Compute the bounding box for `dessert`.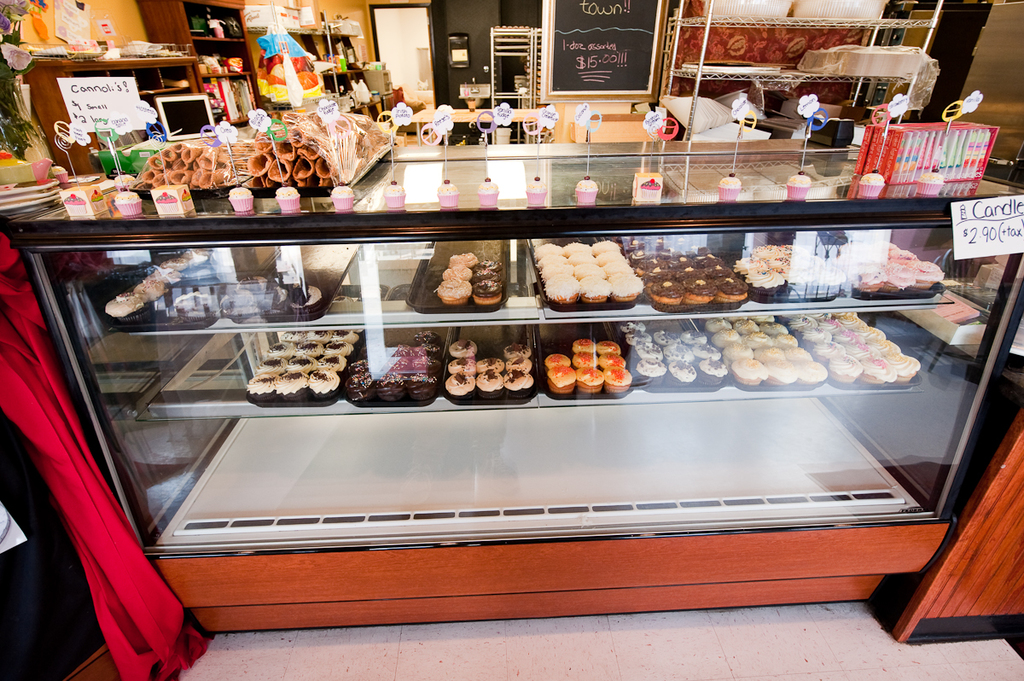
pyautogui.locateOnScreen(883, 264, 907, 291).
